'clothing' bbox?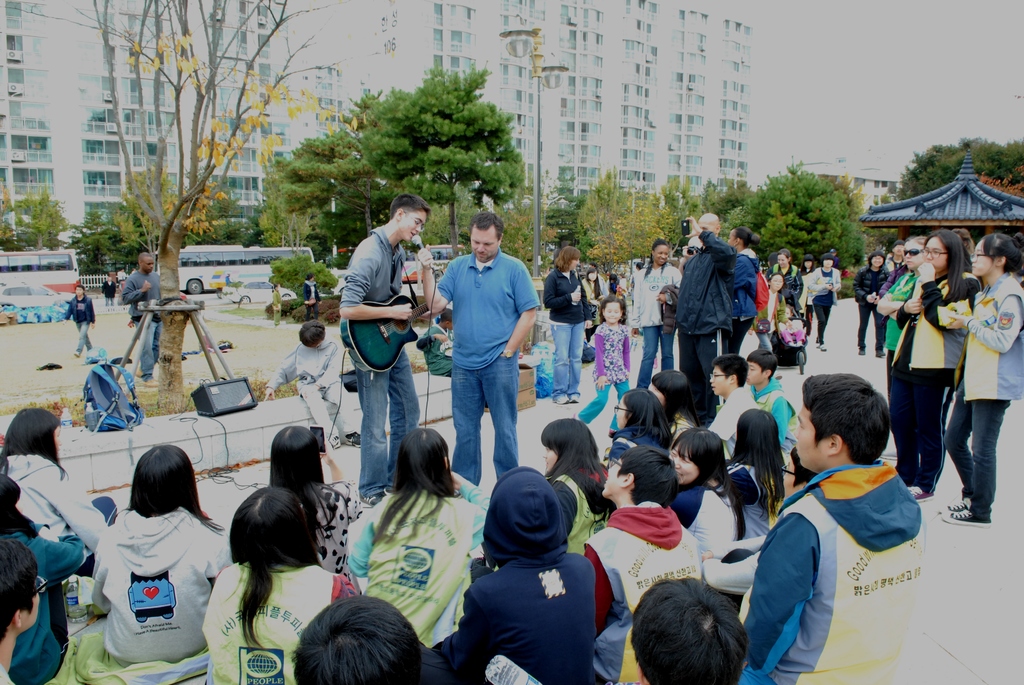
detection(89, 503, 236, 663)
